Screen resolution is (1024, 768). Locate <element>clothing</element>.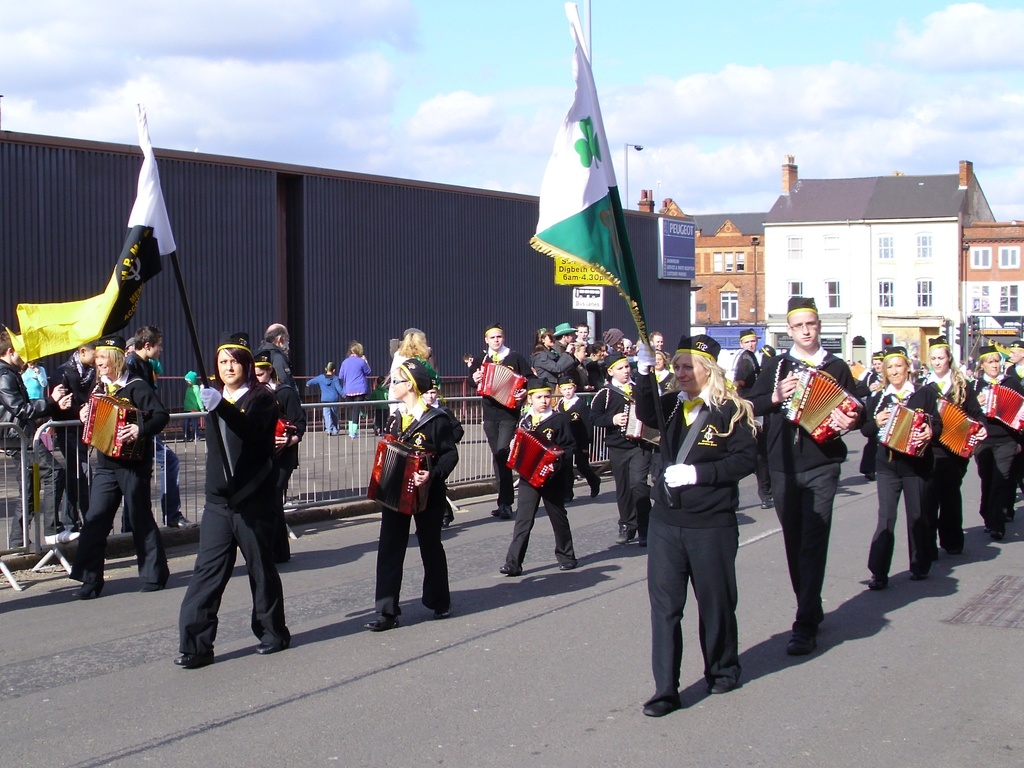
(left=630, top=383, right=765, bottom=696).
